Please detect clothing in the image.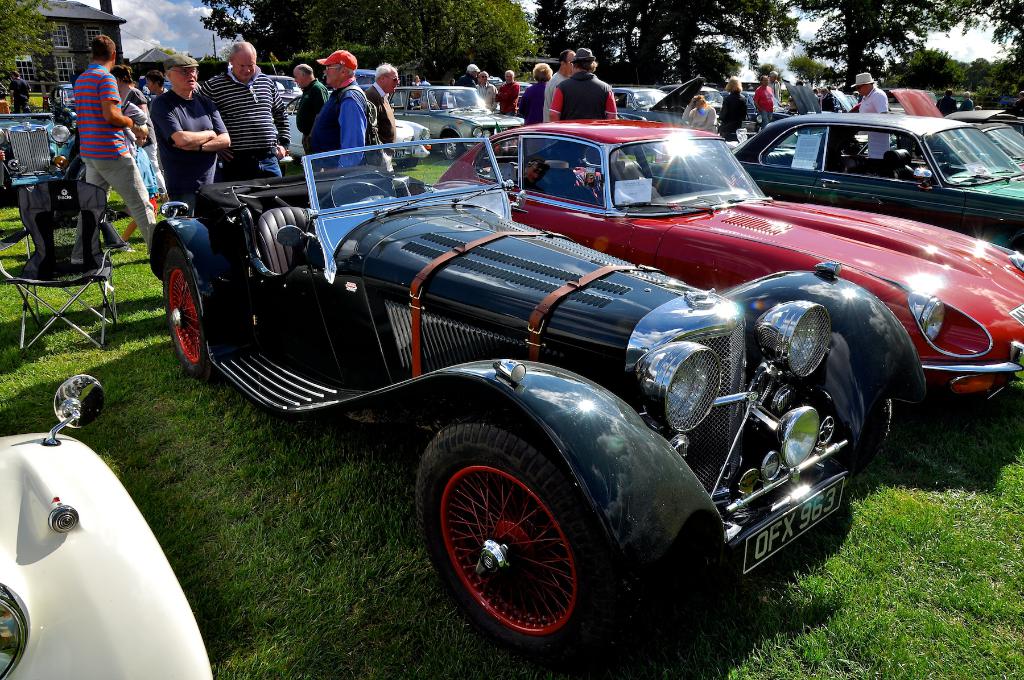
x1=541, y1=69, x2=572, y2=129.
